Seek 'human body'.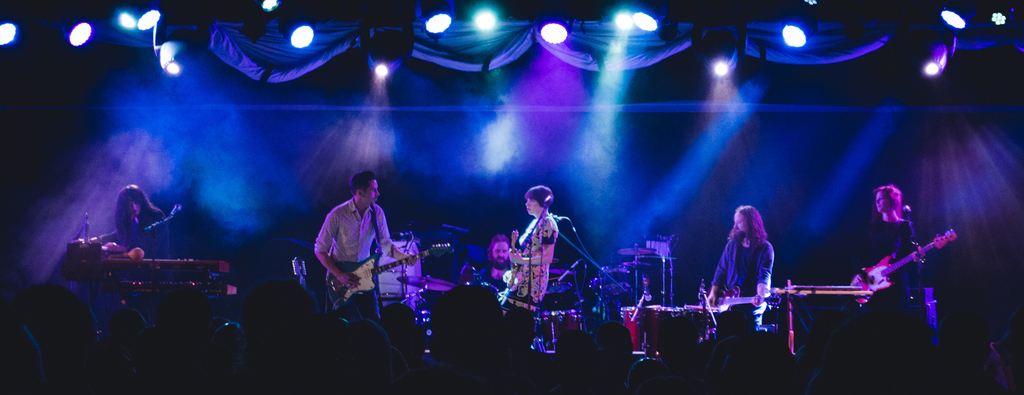
369,299,414,342.
